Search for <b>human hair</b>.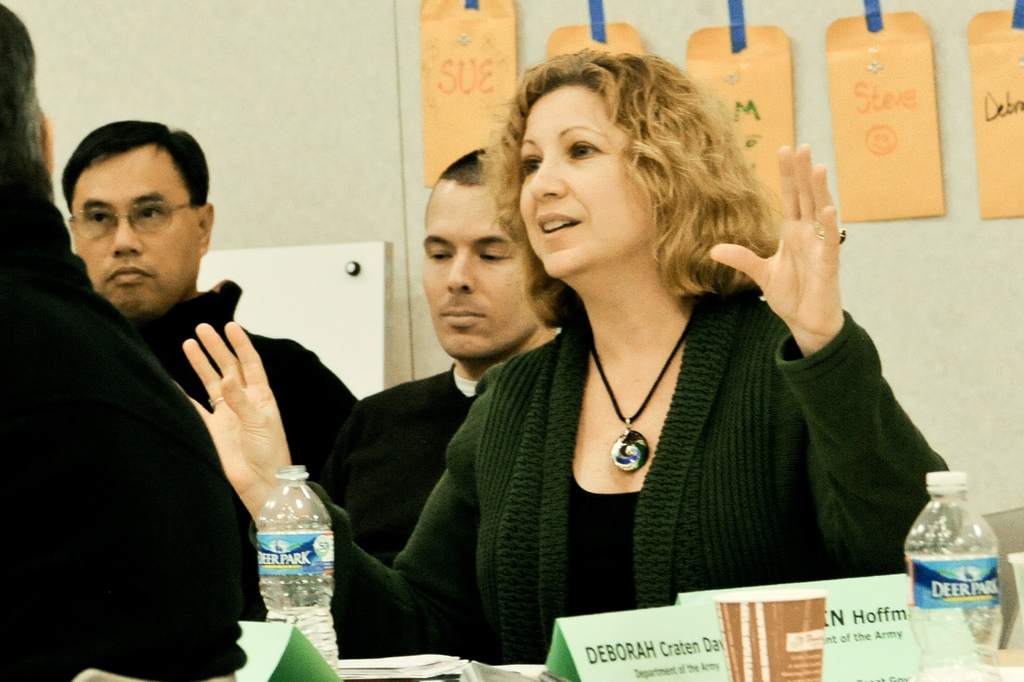
Found at (516, 44, 788, 361).
